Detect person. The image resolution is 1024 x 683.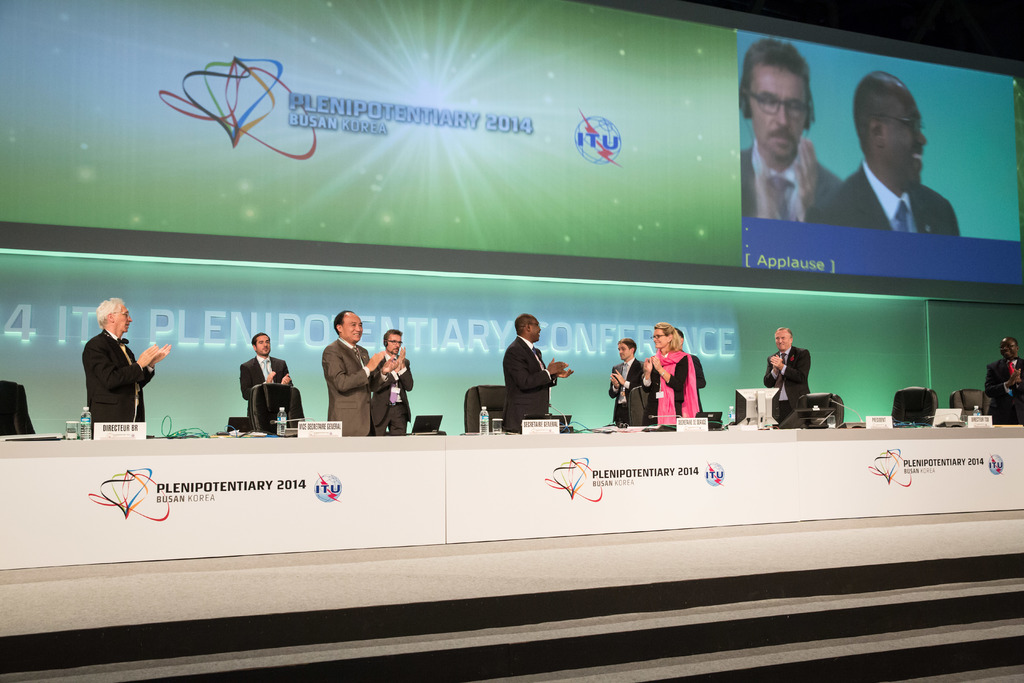
70:296:152:445.
